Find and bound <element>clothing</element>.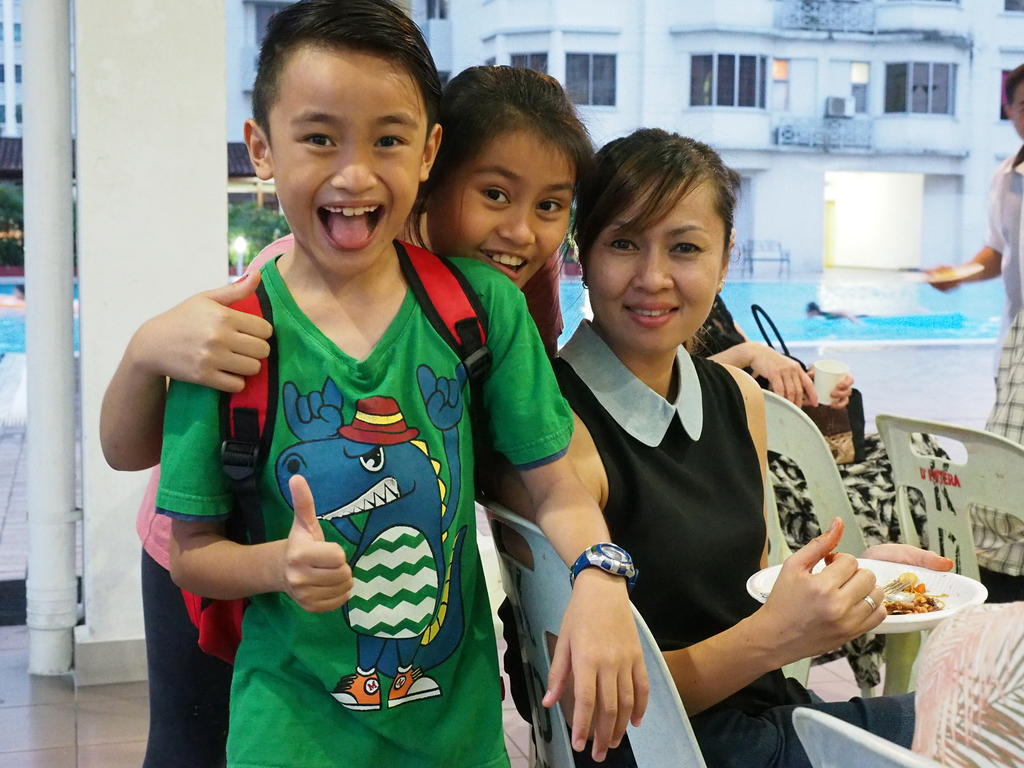
Bound: l=547, t=316, r=911, b=767.
